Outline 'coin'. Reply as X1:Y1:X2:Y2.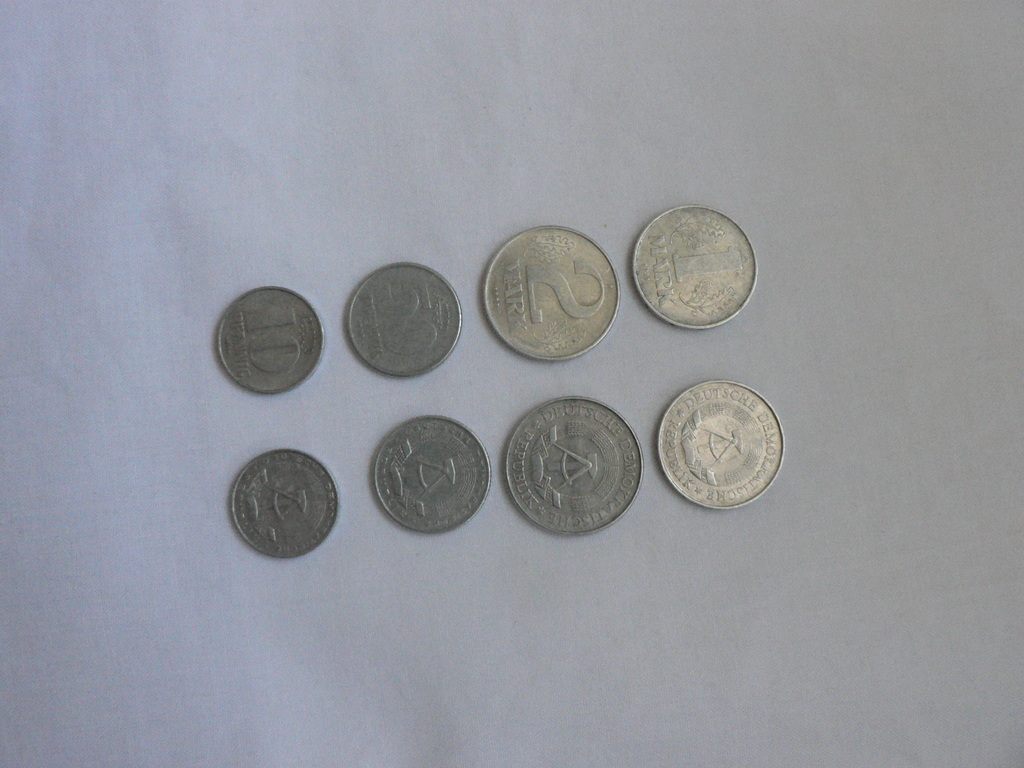
633:202:757:333.
